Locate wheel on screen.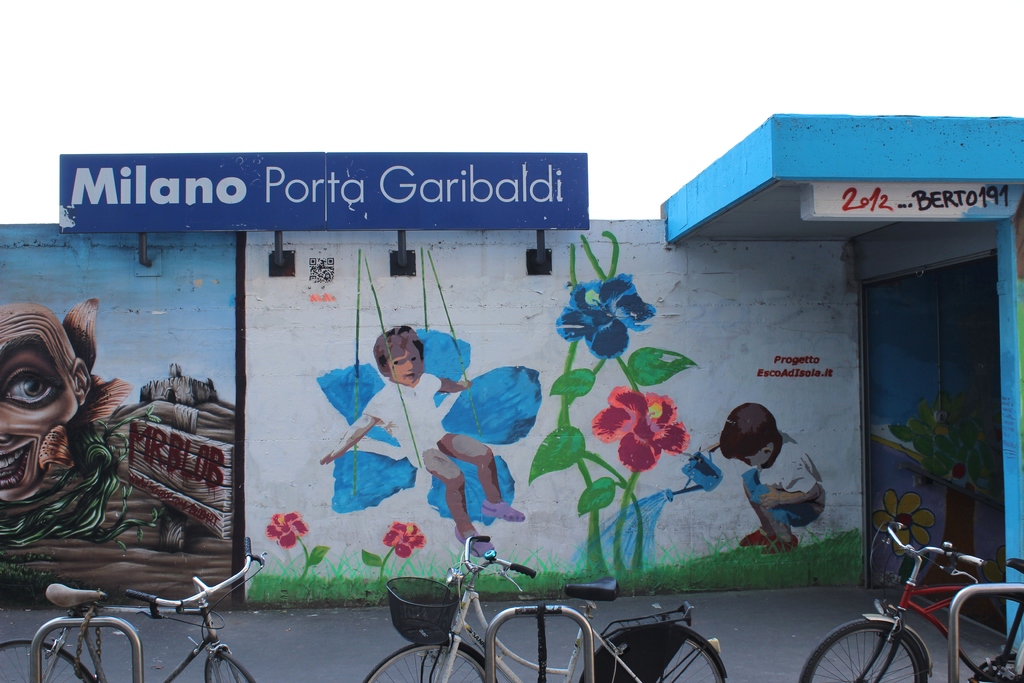
On screen at (206, 651, 256, 682).
